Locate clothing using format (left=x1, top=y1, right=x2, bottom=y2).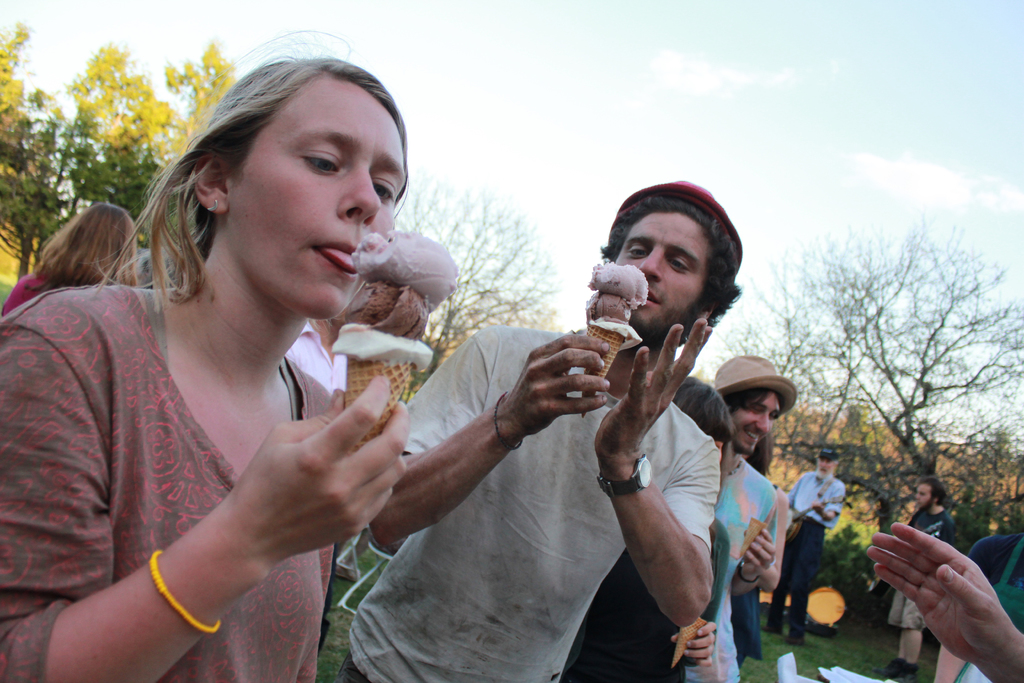
(left=675, top=441, right=792, bottom=680).
